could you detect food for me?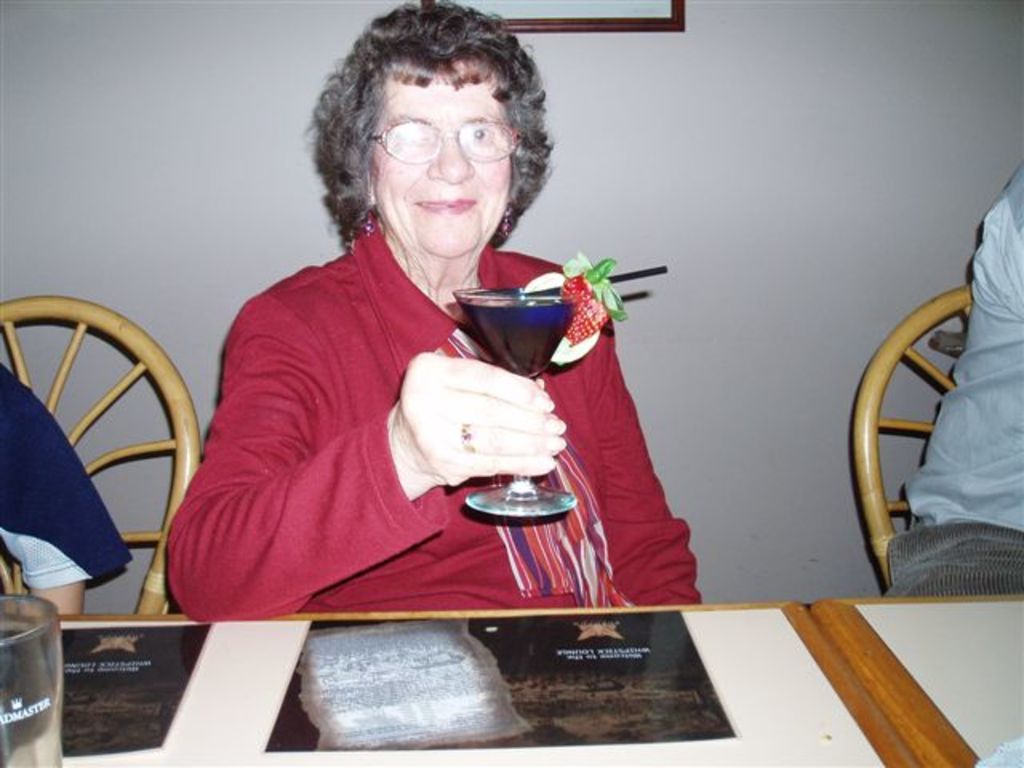
Detection result: (554,251,626,342).
